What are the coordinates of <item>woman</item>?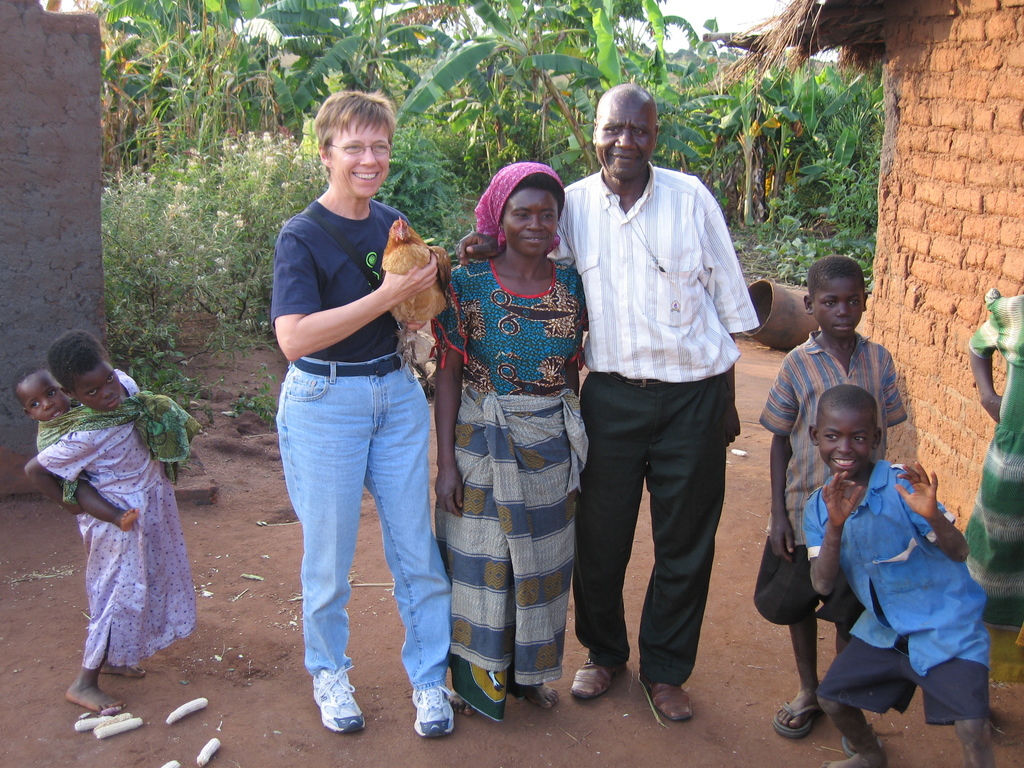
x1=424, y1=143, x2=605, y2=712.
